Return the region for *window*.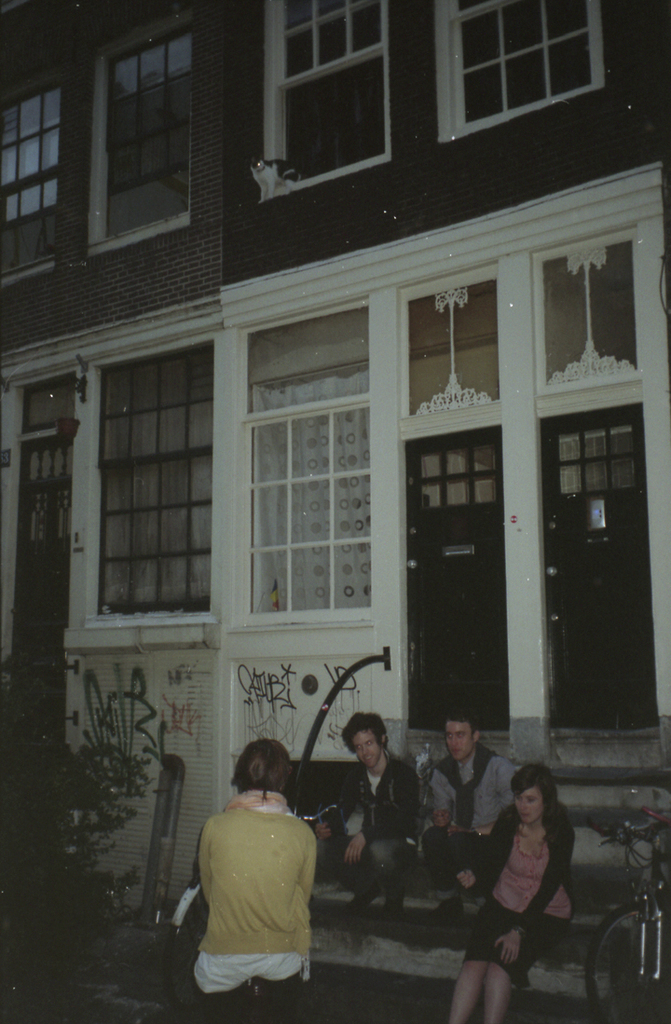
detection(259, 0, 396, 202).
